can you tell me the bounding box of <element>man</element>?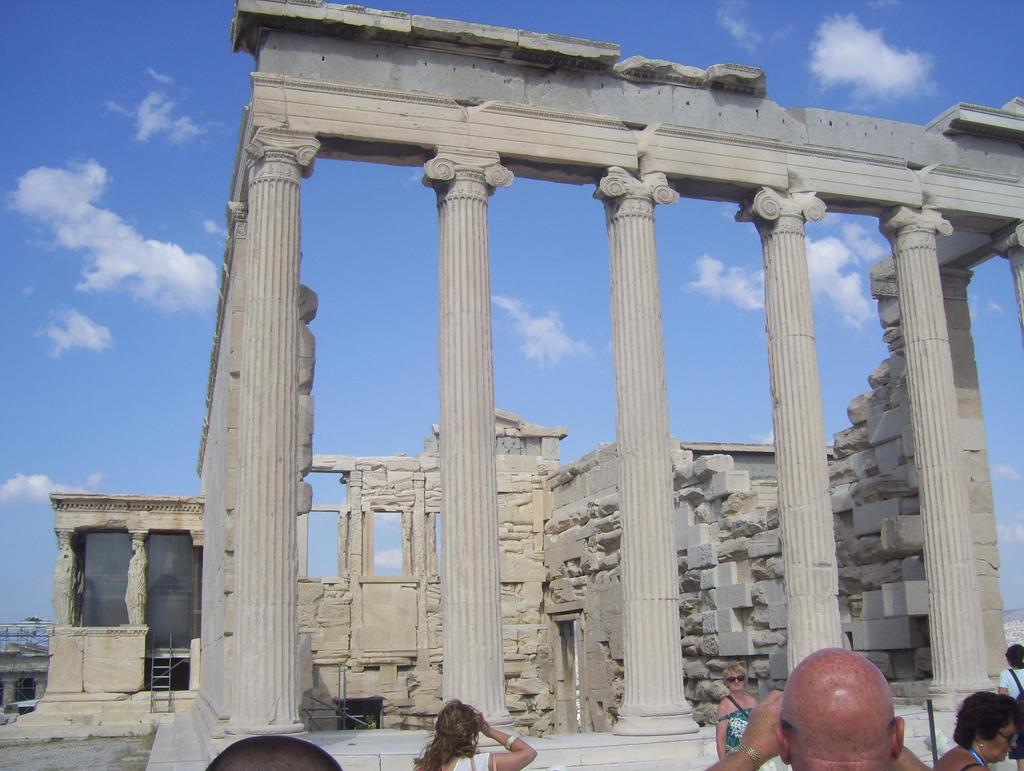
705, 648, 935, 770.
